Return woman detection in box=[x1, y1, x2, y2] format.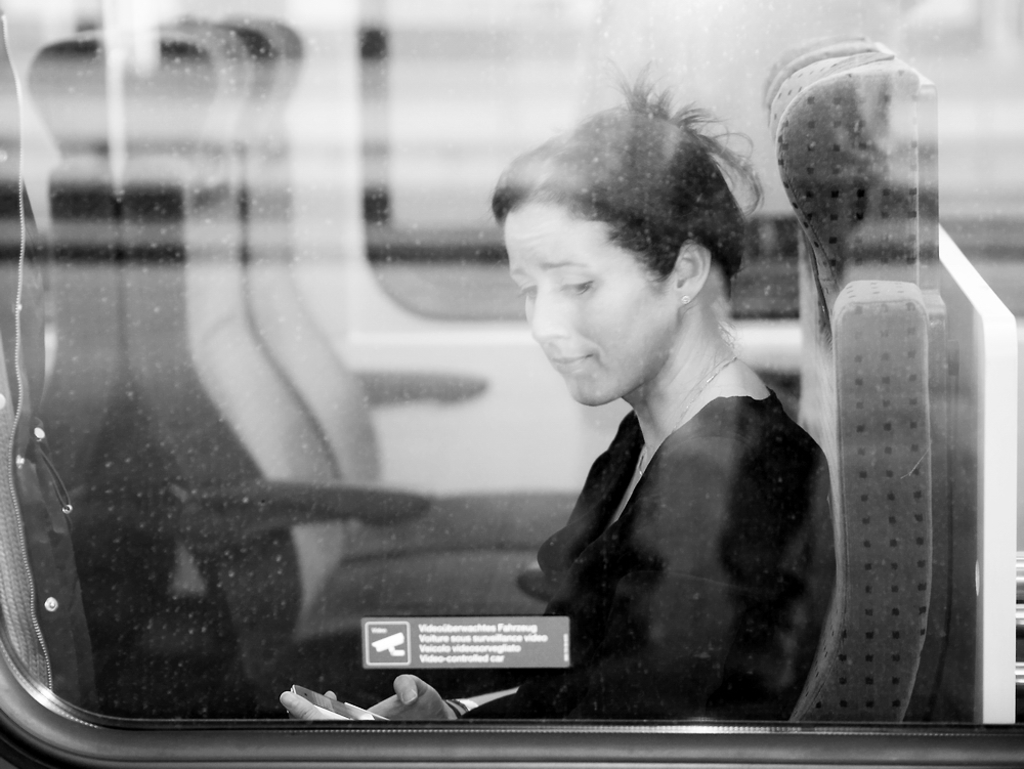
box=[312, 135, 855, 731].
